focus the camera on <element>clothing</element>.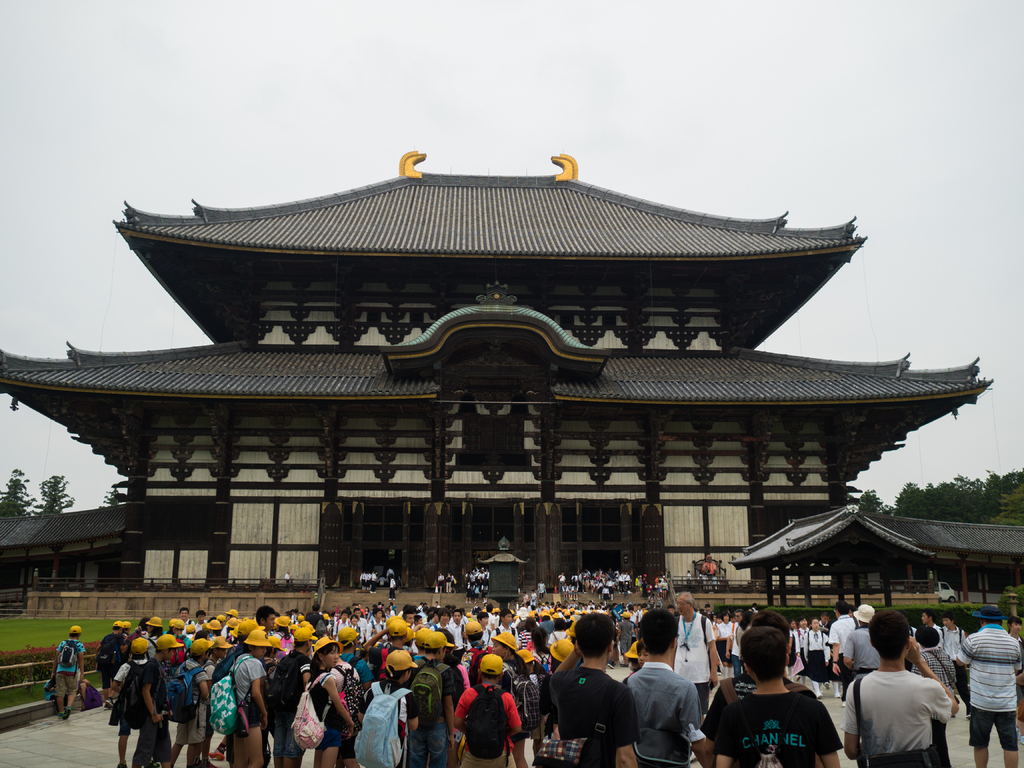
Focus region: BBox(624, 653, 716, 762).
